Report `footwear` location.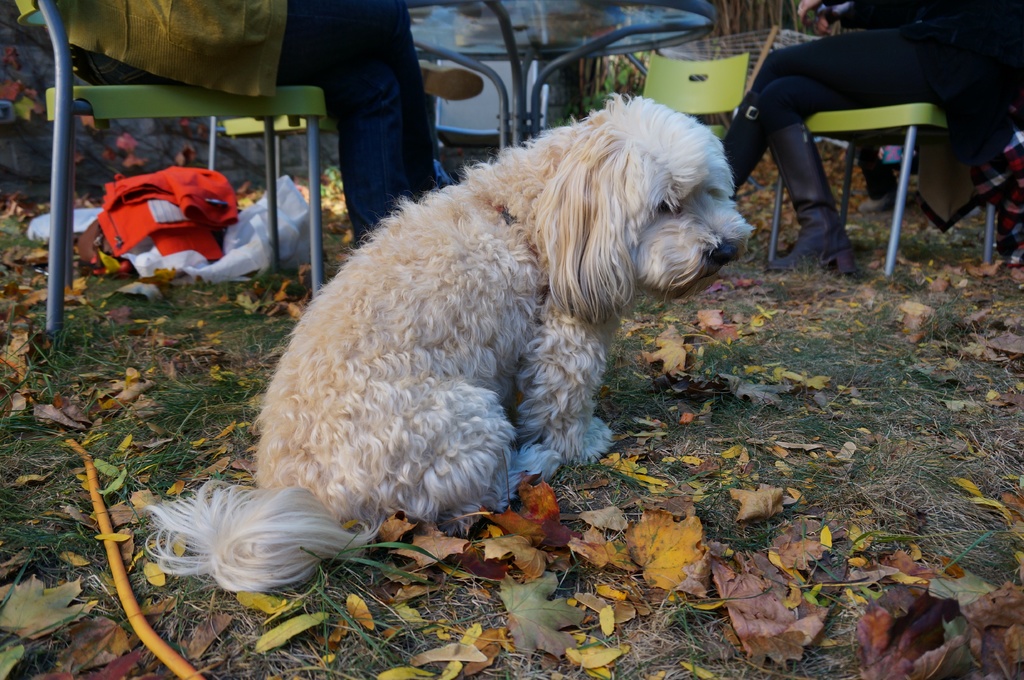
Report: 765/125/860/275.
